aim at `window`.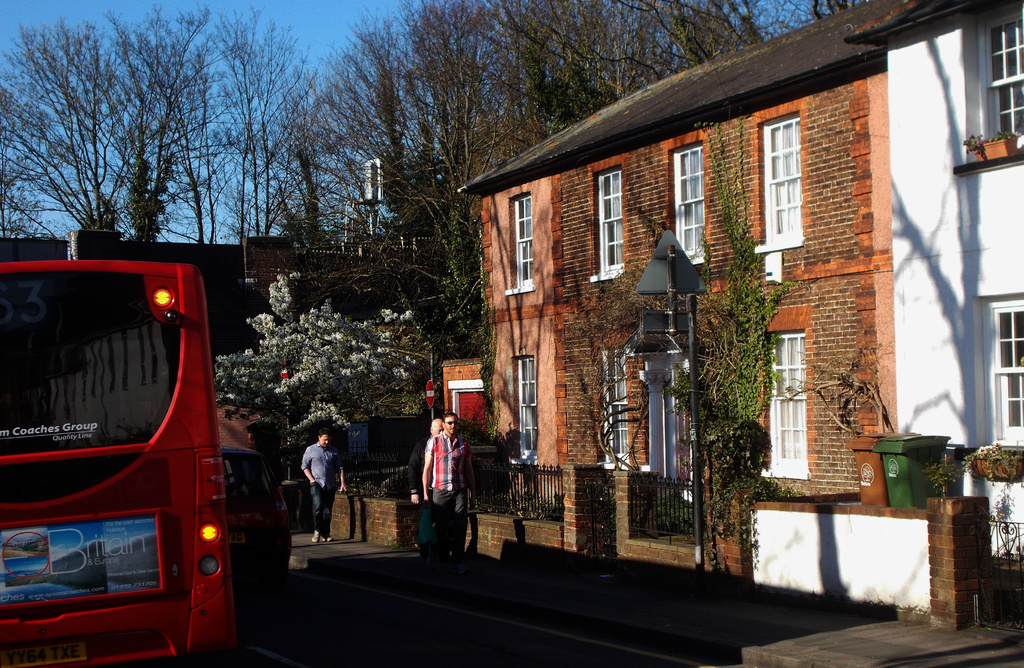
Aimed at (979,6,1023,140).
